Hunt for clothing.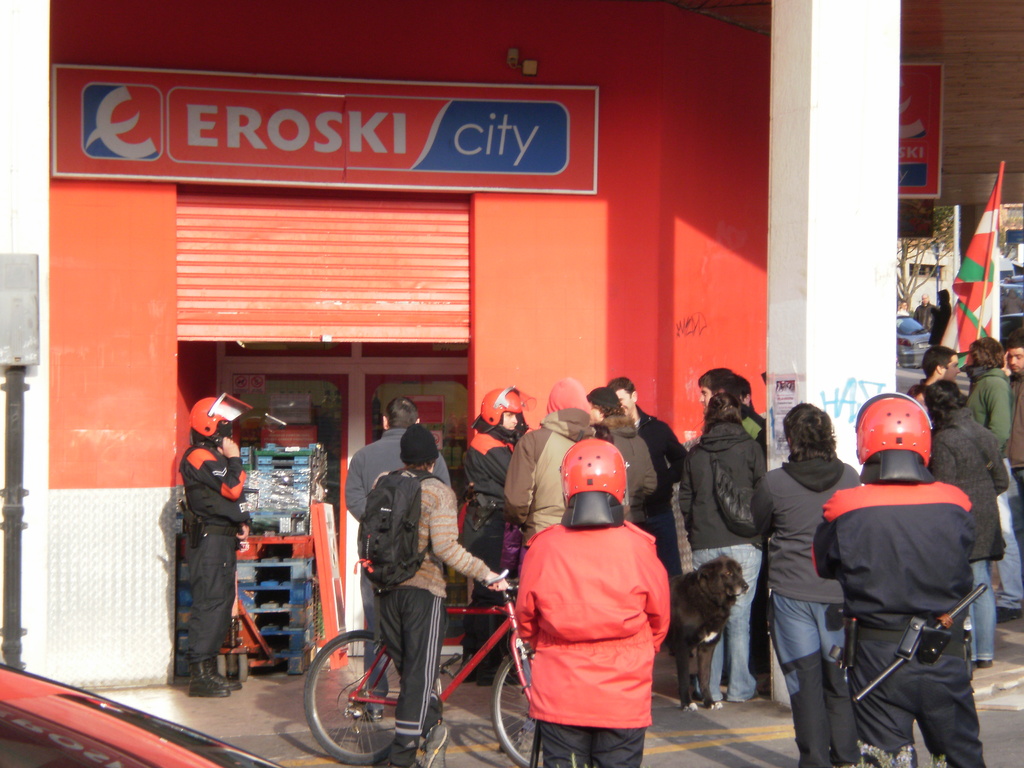
Hunted down at pyautogui.locateOnScreen(339, 426, 452, 689).
